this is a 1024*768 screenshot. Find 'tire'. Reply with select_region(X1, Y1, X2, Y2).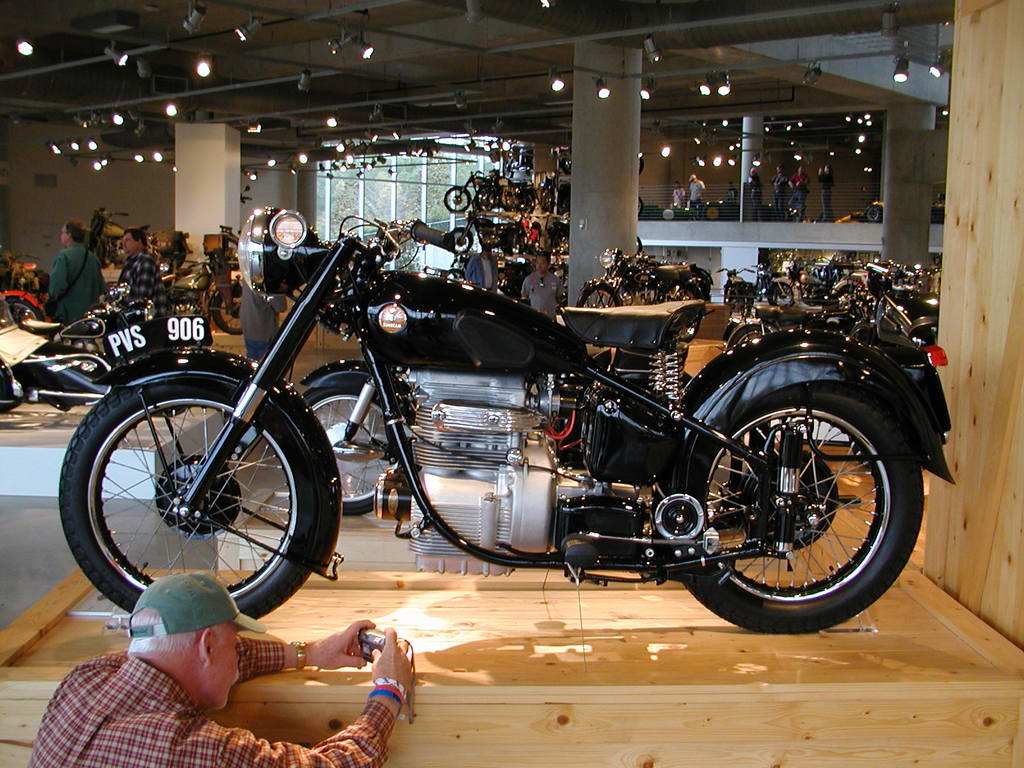
select_region(753, 279, 764, 301).
